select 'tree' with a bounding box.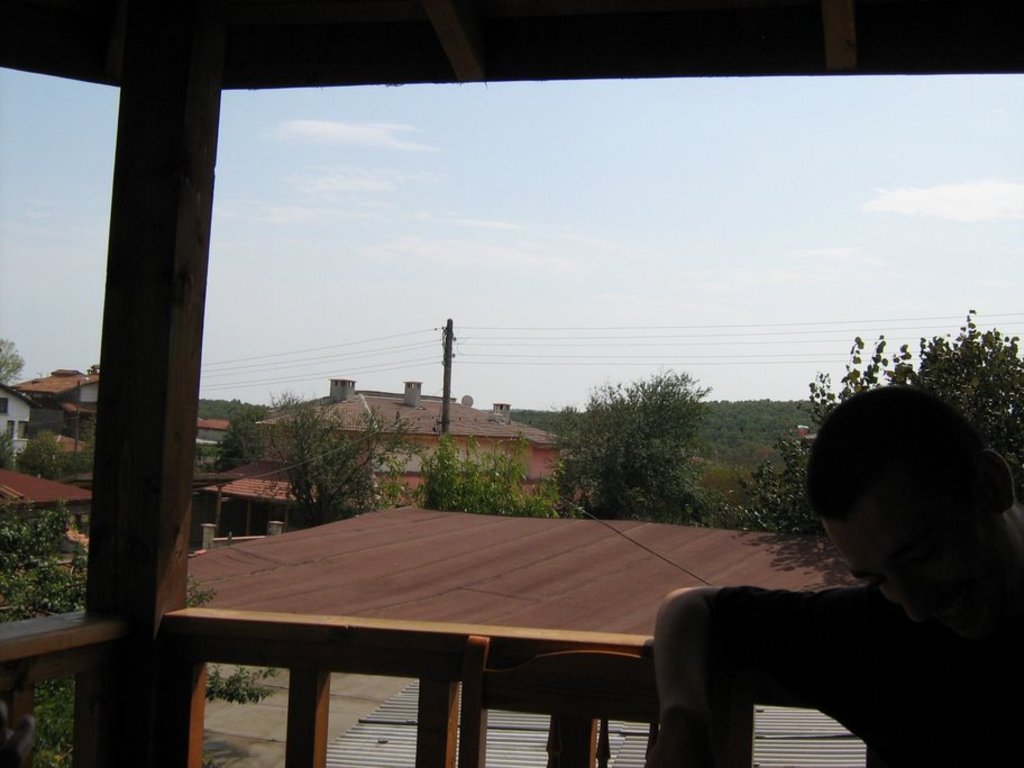
254 391 431 548.
